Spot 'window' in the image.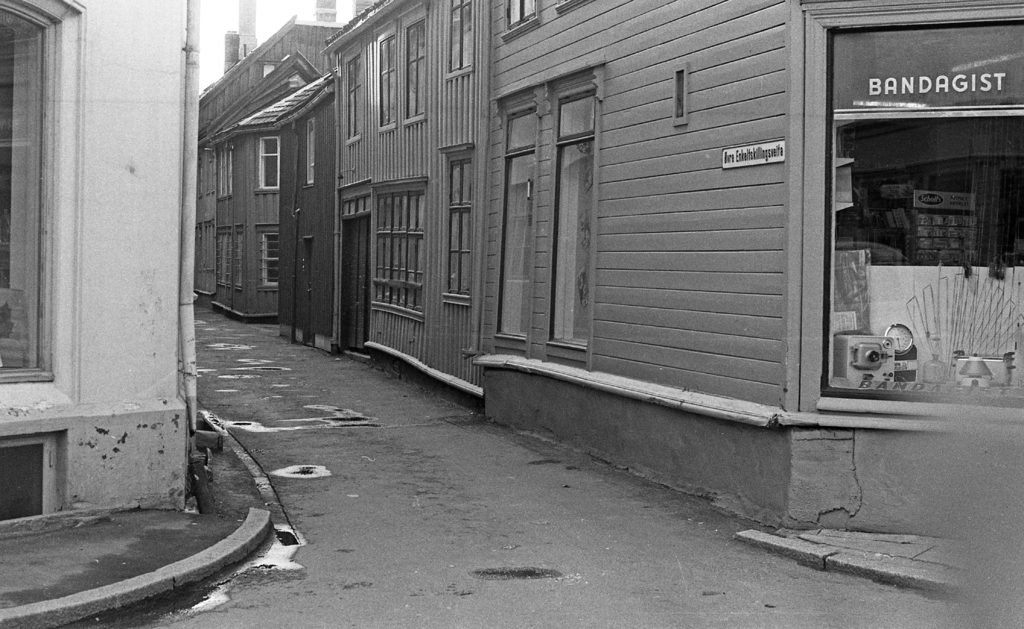
'window' found at {"left": 214, "top": 145, "right": 235, "bottom": 199}.
